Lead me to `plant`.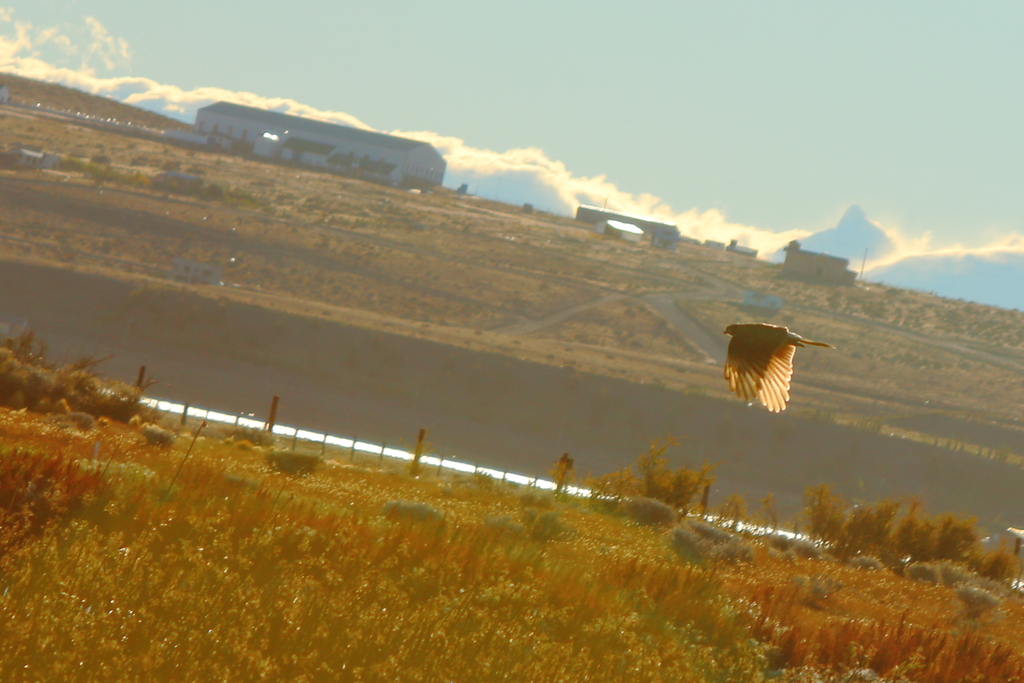
Lead to (946, 573, 1003, 642).
